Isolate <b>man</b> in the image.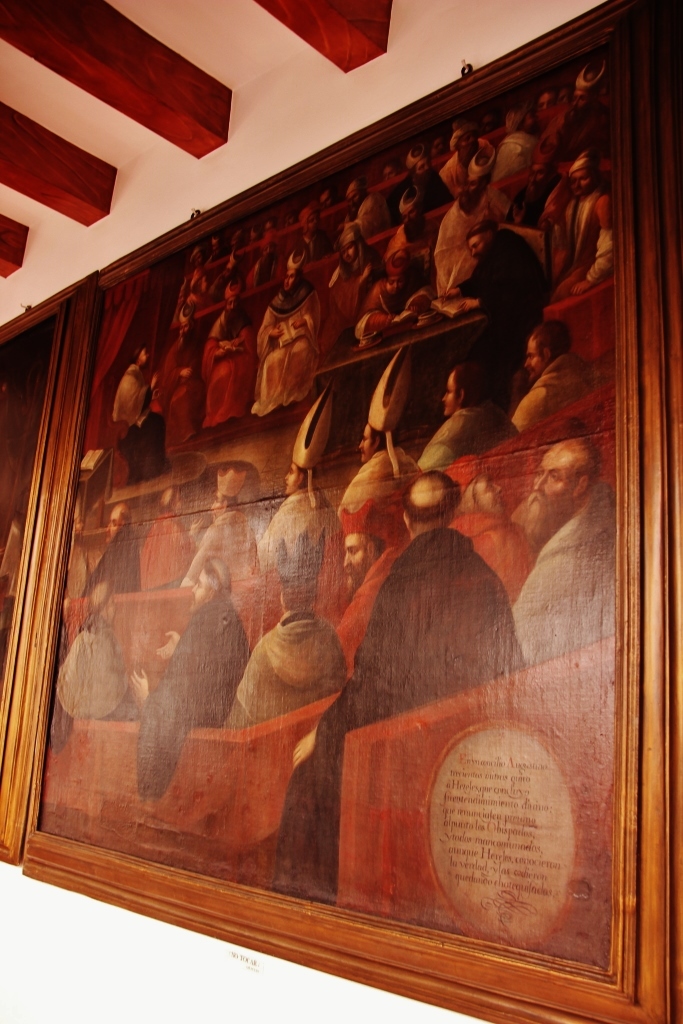
Isolated region: {"left": 551, "top": 147, "right": 611, "bottom": 305}.
